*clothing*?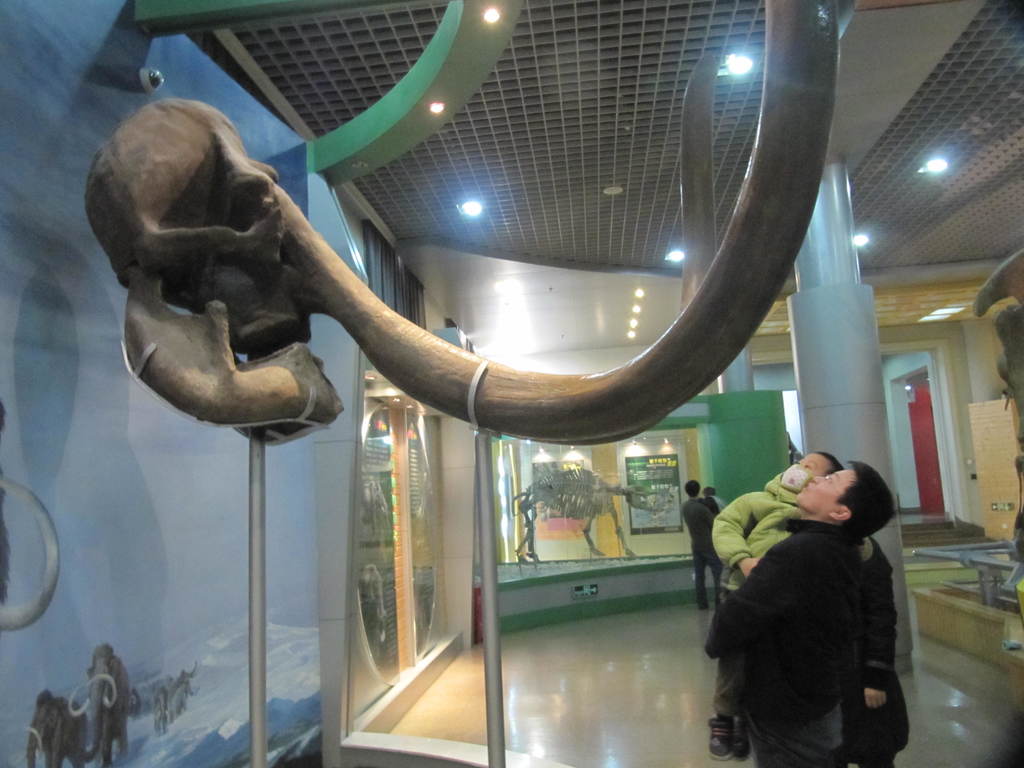
<bbox>709, 468, 878, 719</bbox>
